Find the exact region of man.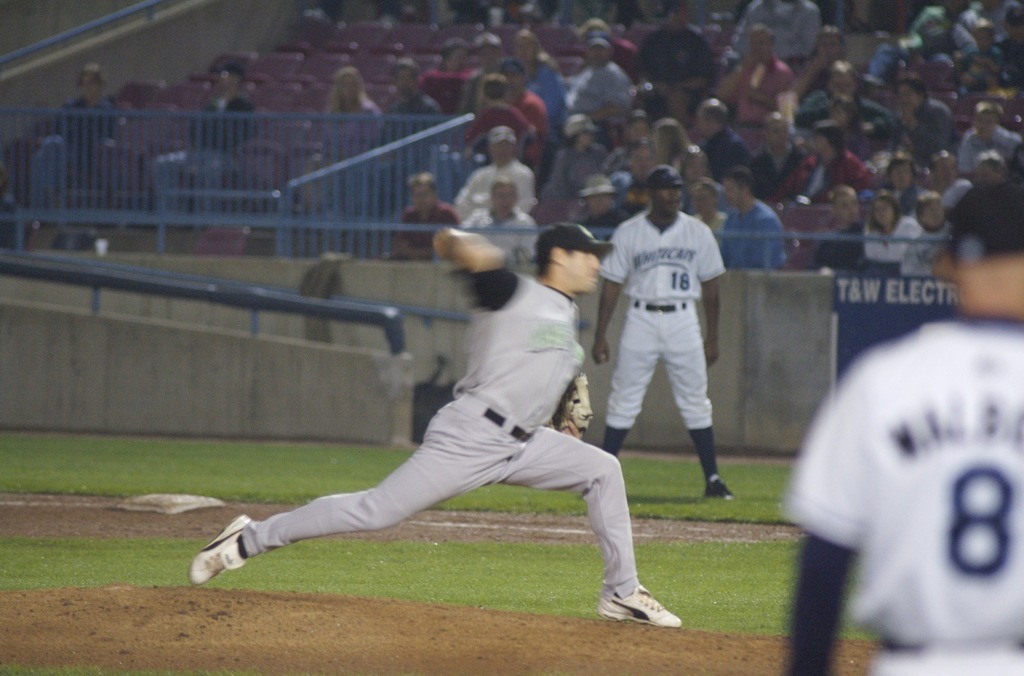
Exact region: (780, 178, 1023, 675).
